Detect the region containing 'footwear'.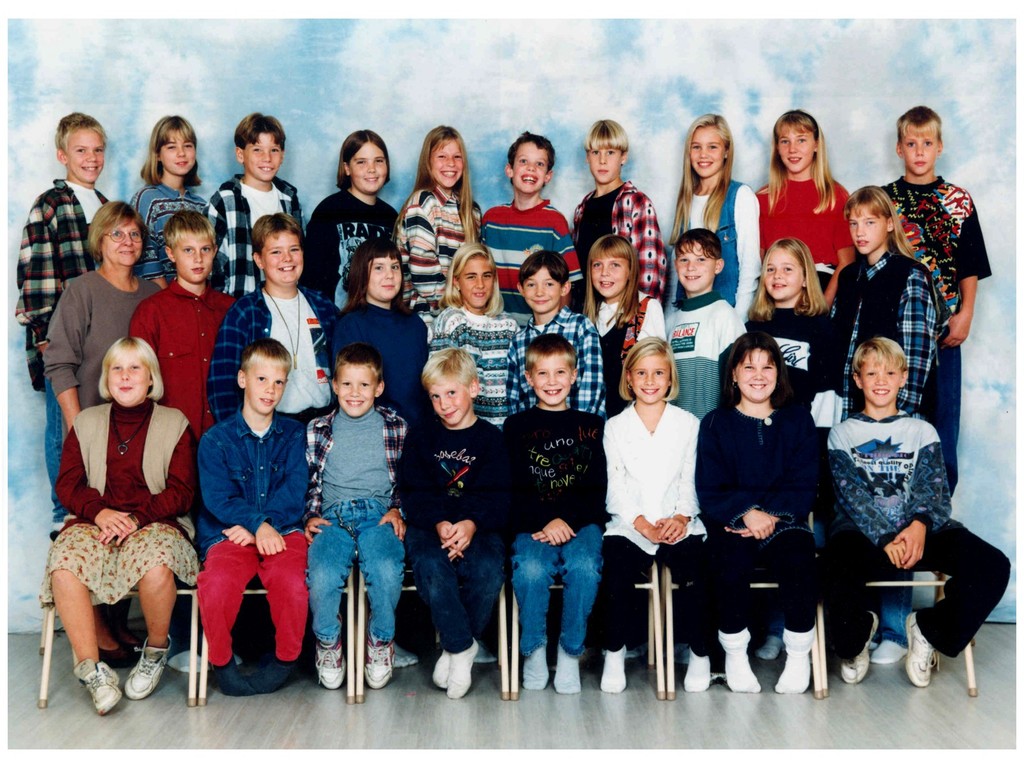
box=[899, 610, 943, 693].
